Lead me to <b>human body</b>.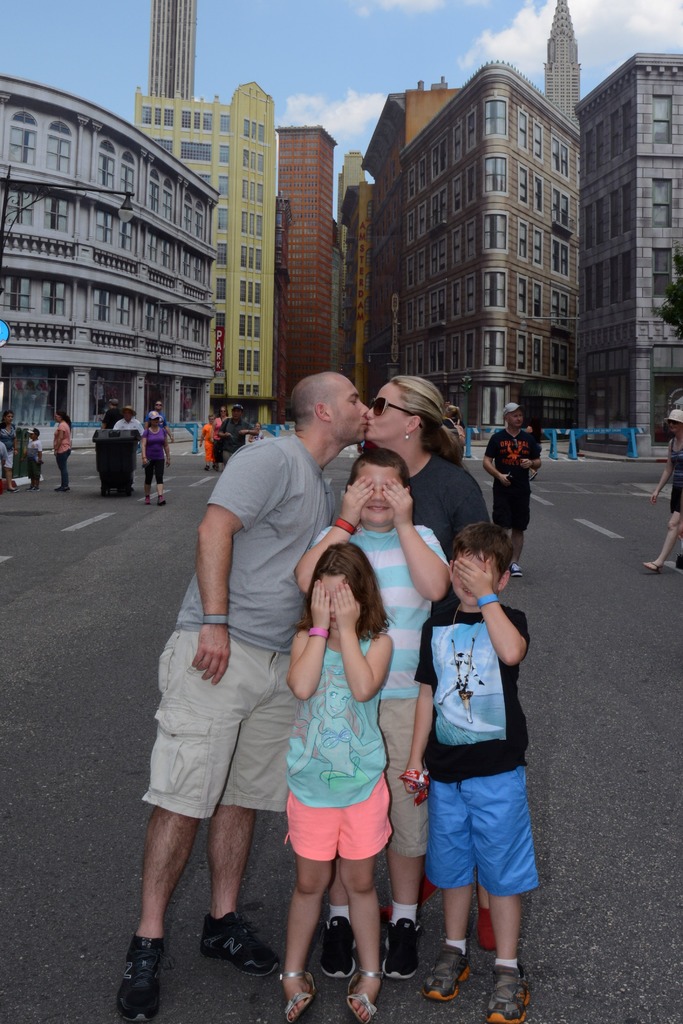
Lead to crop(144, 424, 343, 1020).
